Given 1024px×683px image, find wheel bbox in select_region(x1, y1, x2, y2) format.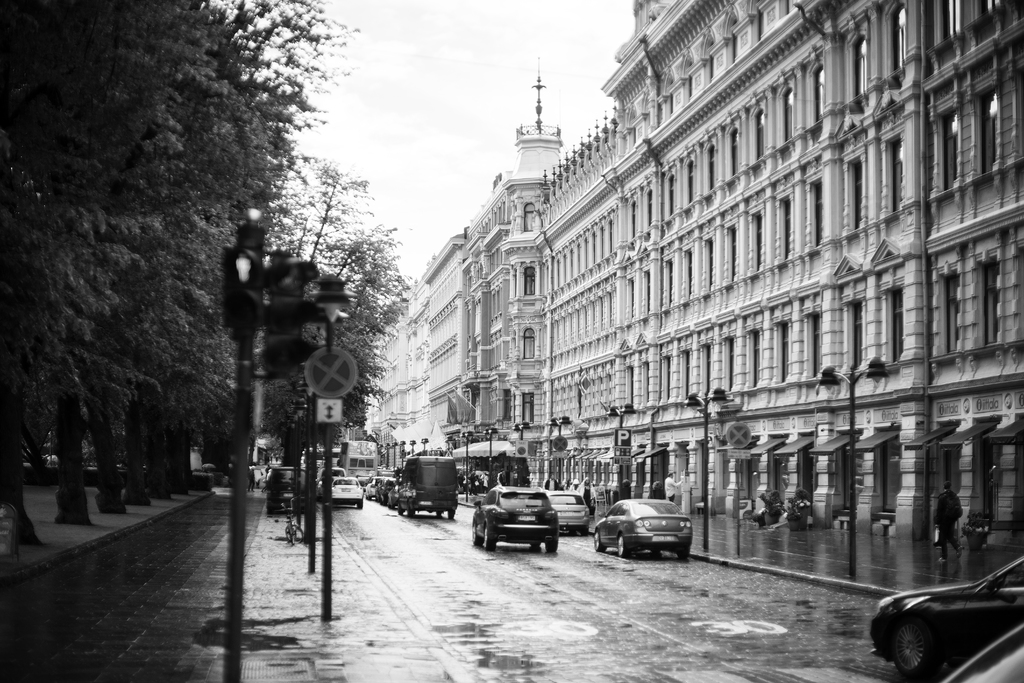
select_region(528, 541, 538, 552).
